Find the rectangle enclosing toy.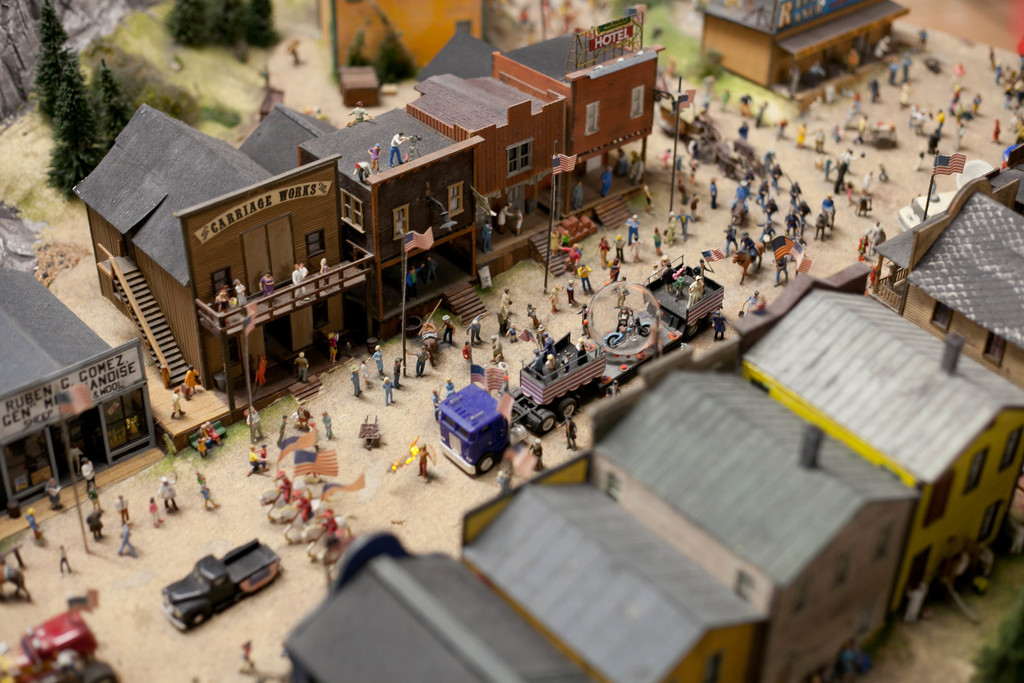
(x1=530, y1=143, x2=581, y2=294).
